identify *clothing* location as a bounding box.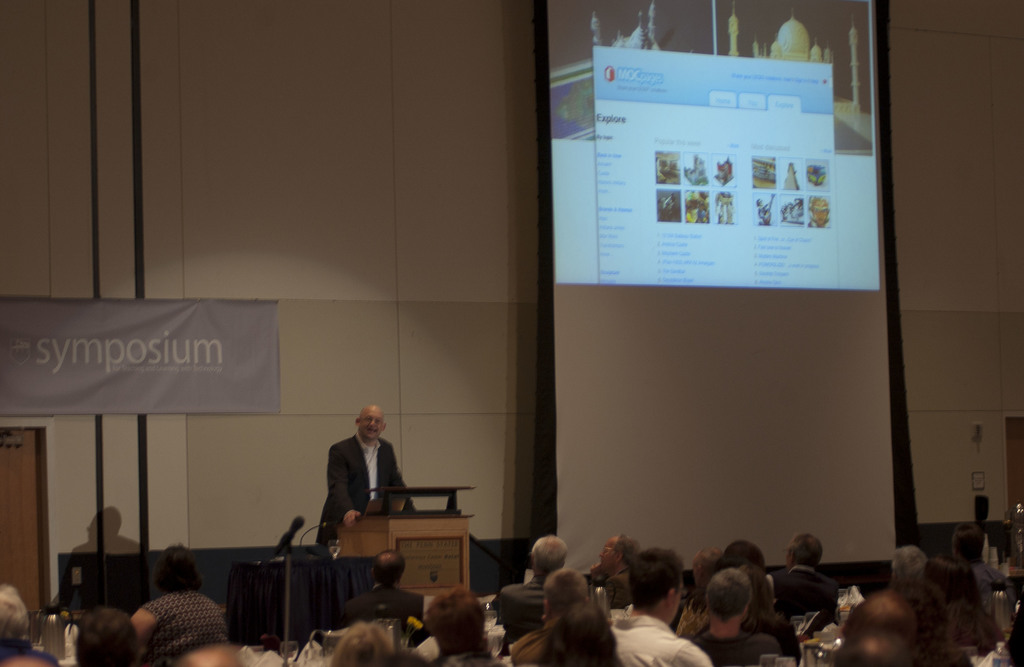
region(602, 611, 706, 666).
